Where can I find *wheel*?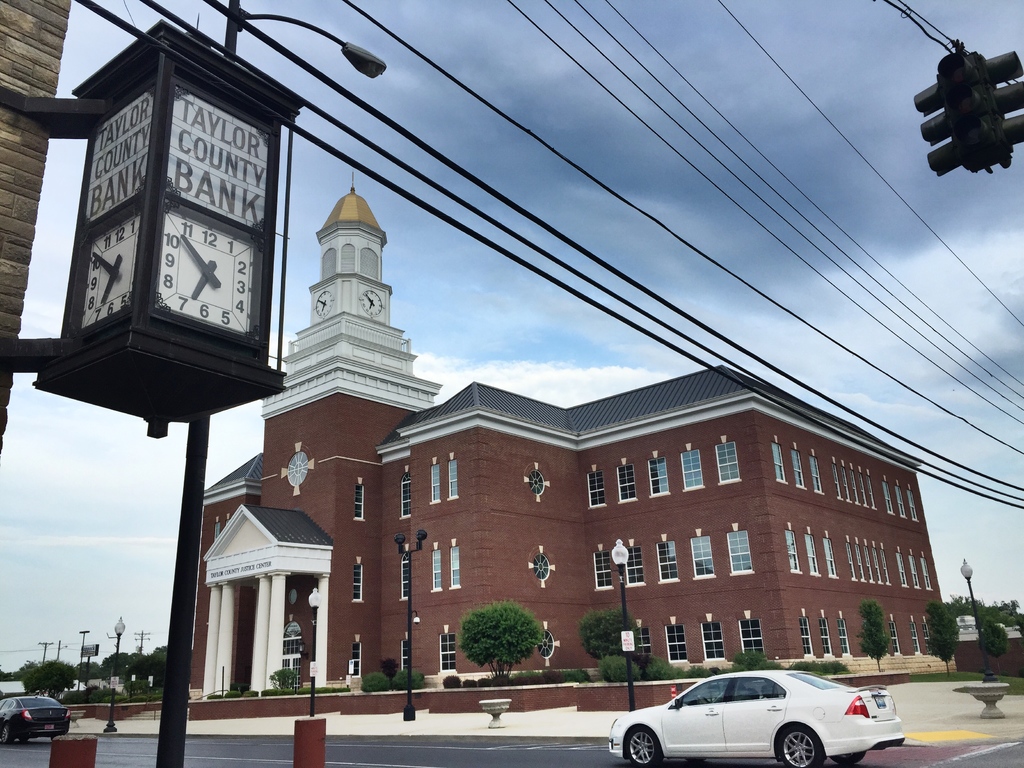
You can find it at [0,721,14,747].
